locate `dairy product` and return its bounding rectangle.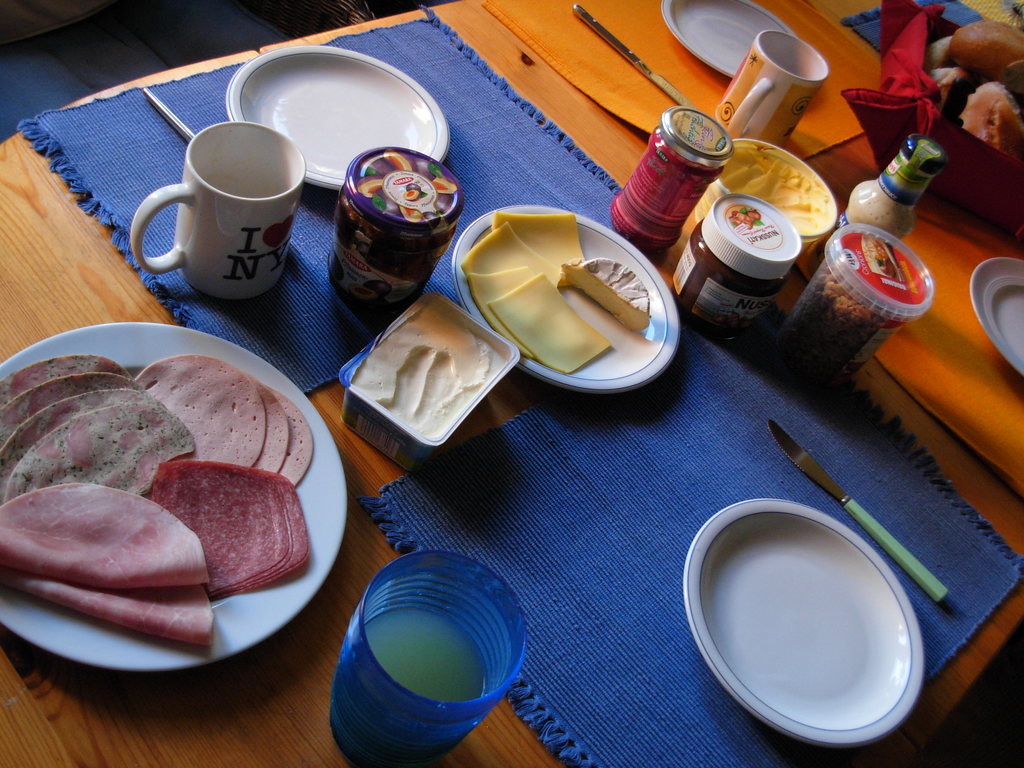
<box>138,356,255,491</box>.
